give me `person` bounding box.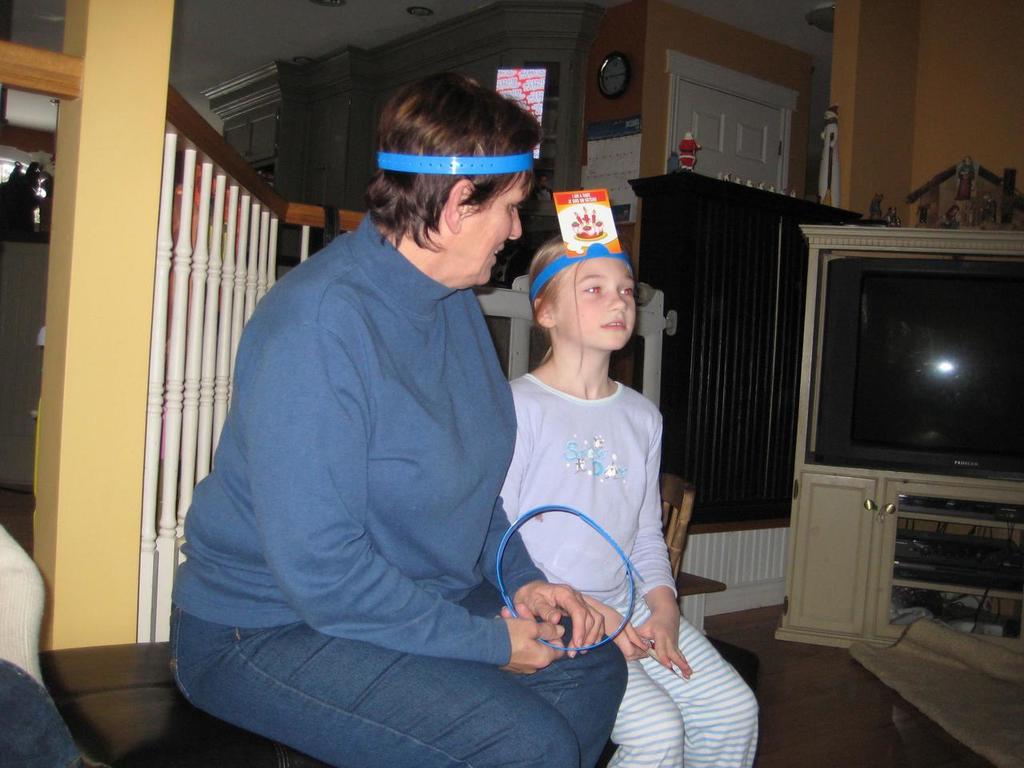
{"left": 170, "top": 67, "right": 640, "bottom": 767}.
